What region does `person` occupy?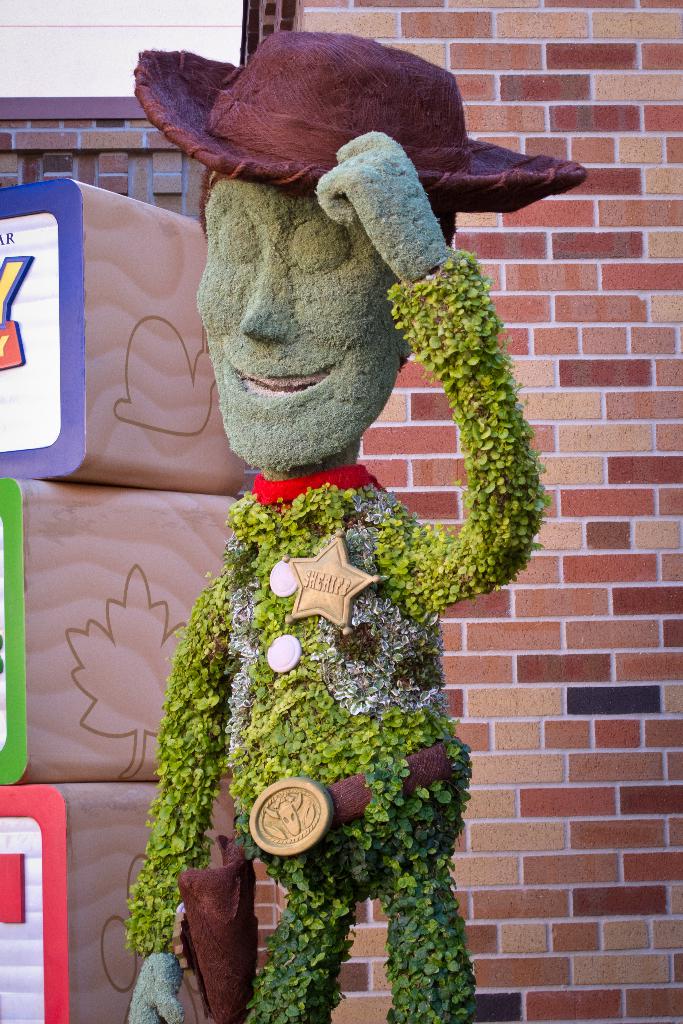
(left=113, top=71, right=539, bottom=948).
